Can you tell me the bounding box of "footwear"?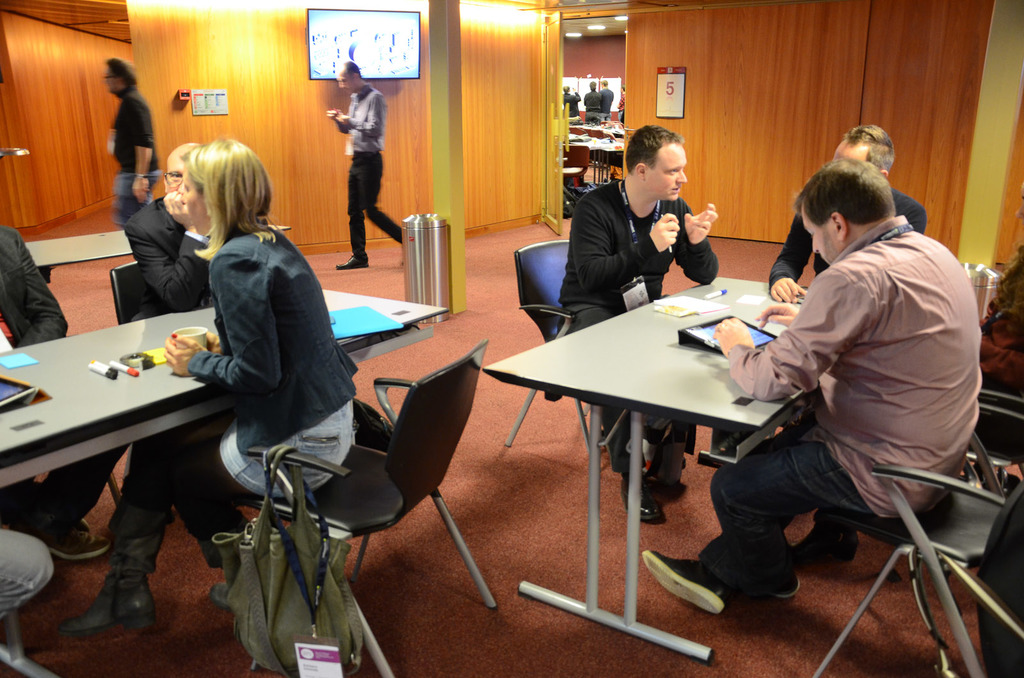
{"left": 39, "top": 514, "right": 105, "bottom": 565}.
